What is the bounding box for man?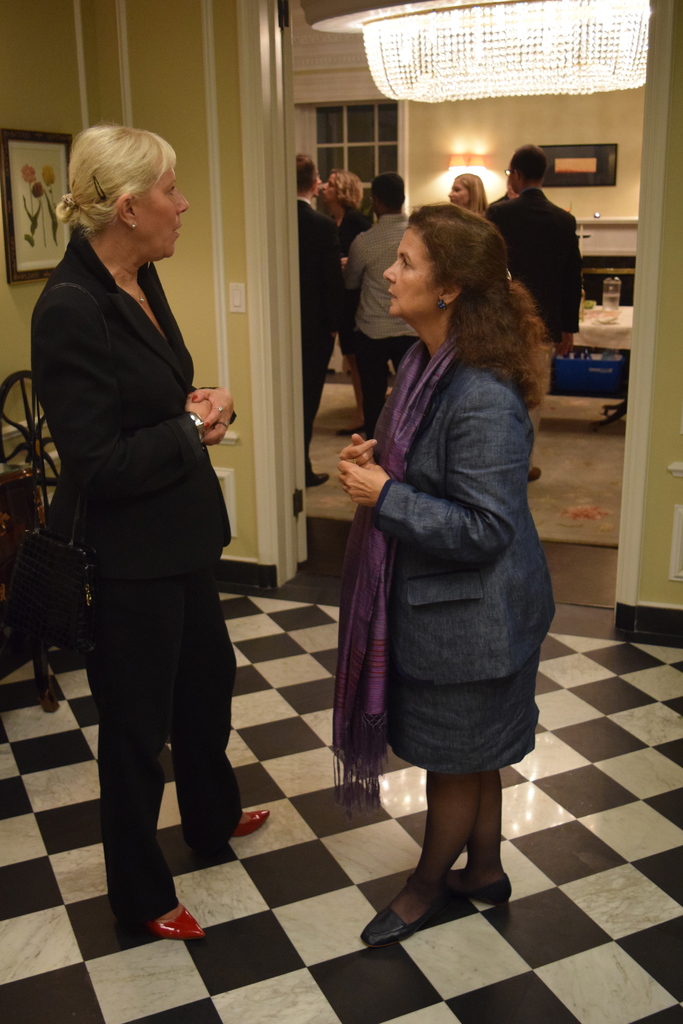
486/144/584/481.
